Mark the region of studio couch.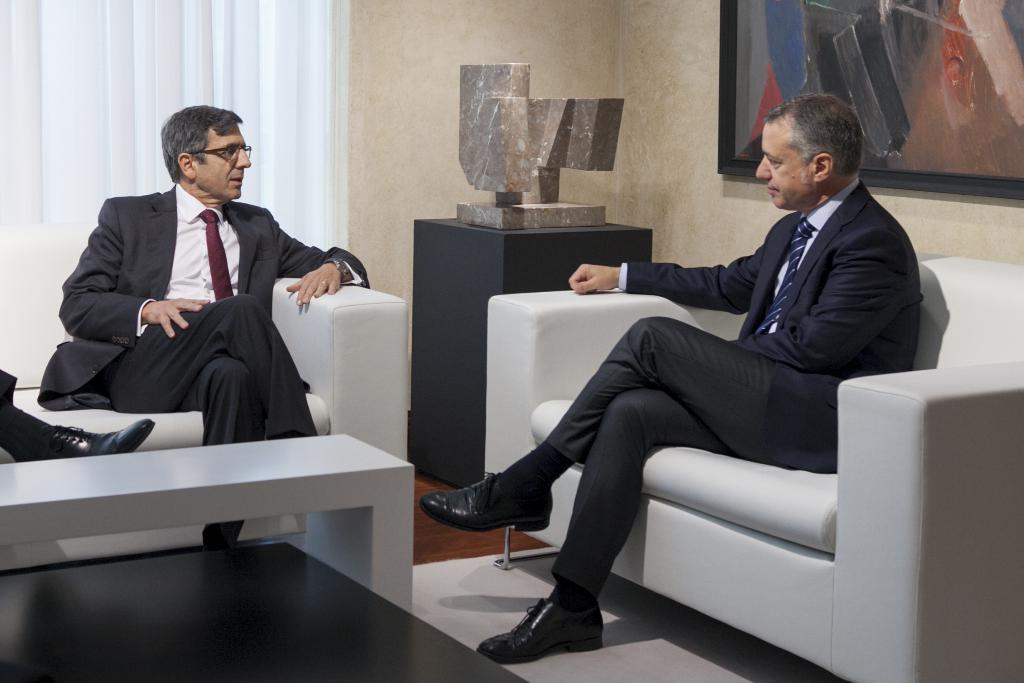
Region: Rect(0, 223, 415, 617).
